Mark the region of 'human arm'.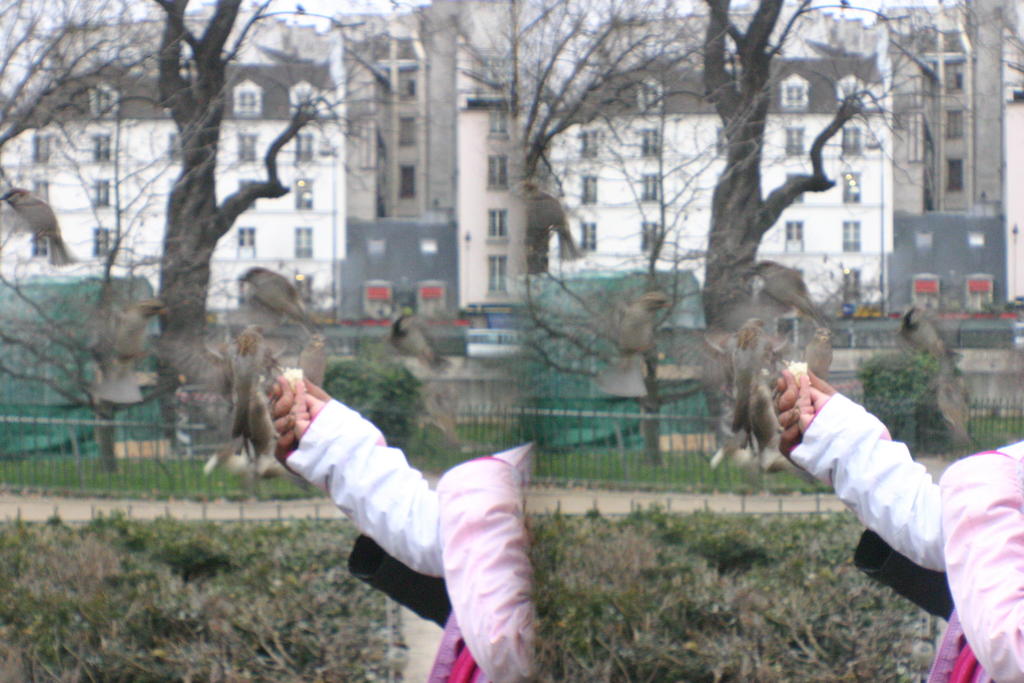
Region: detection(438, 467, 541, 682).
